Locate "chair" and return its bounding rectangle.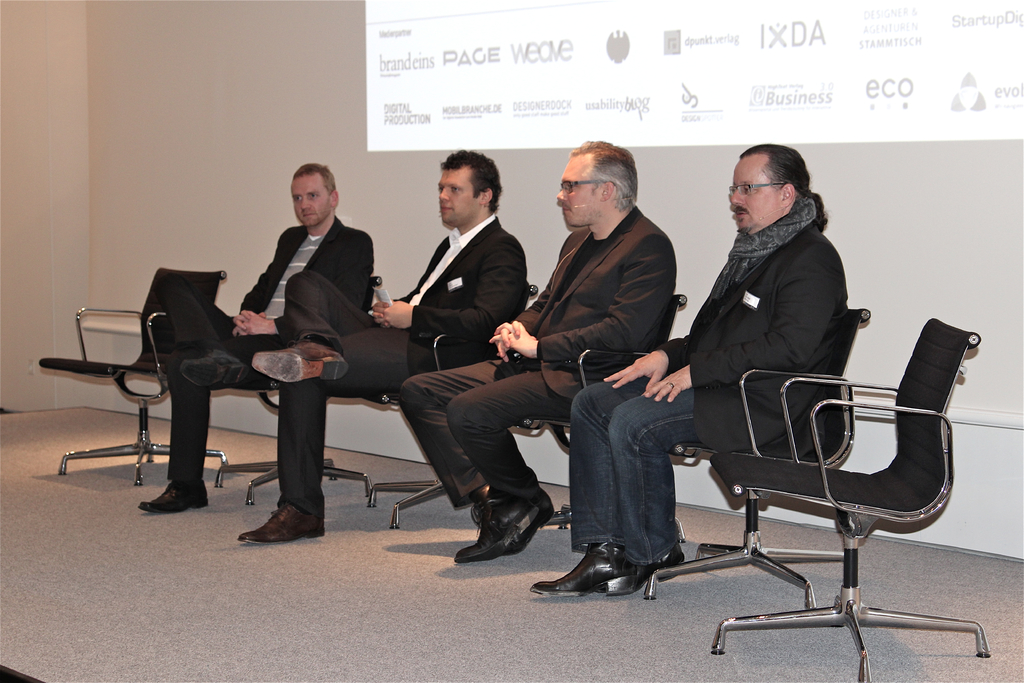
l=710, t=317, r=993, b=682.
